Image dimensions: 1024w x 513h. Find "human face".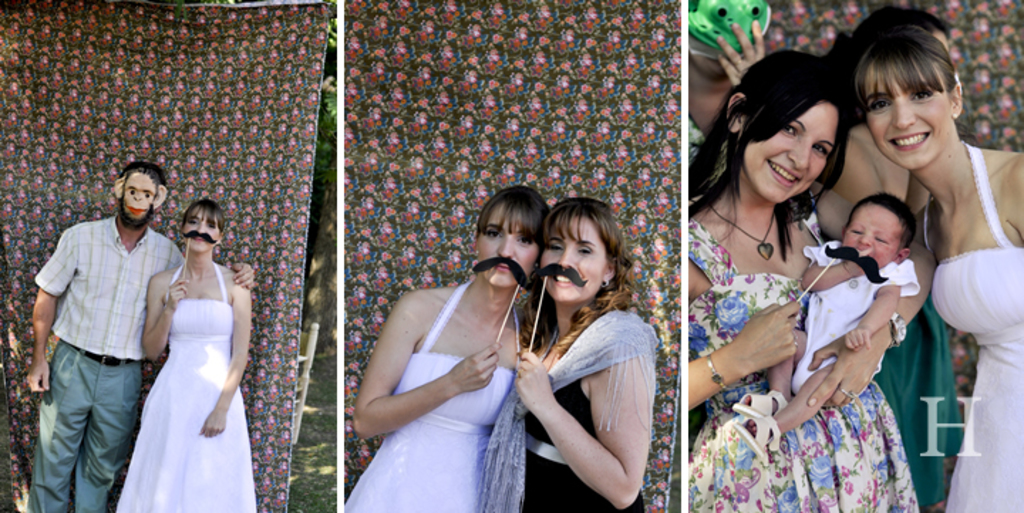
Rect(744, 105, 839, 203).
